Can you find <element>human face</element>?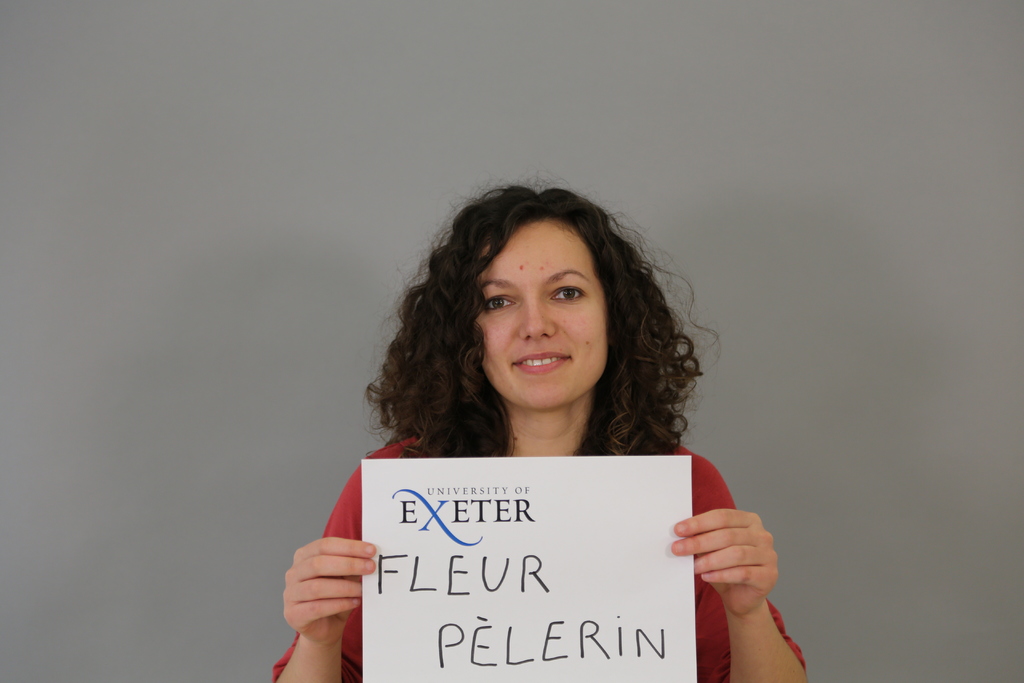
Yes, bounding box: {"left": 475, "top": 221, "right": 608, "bottom": 413}.
